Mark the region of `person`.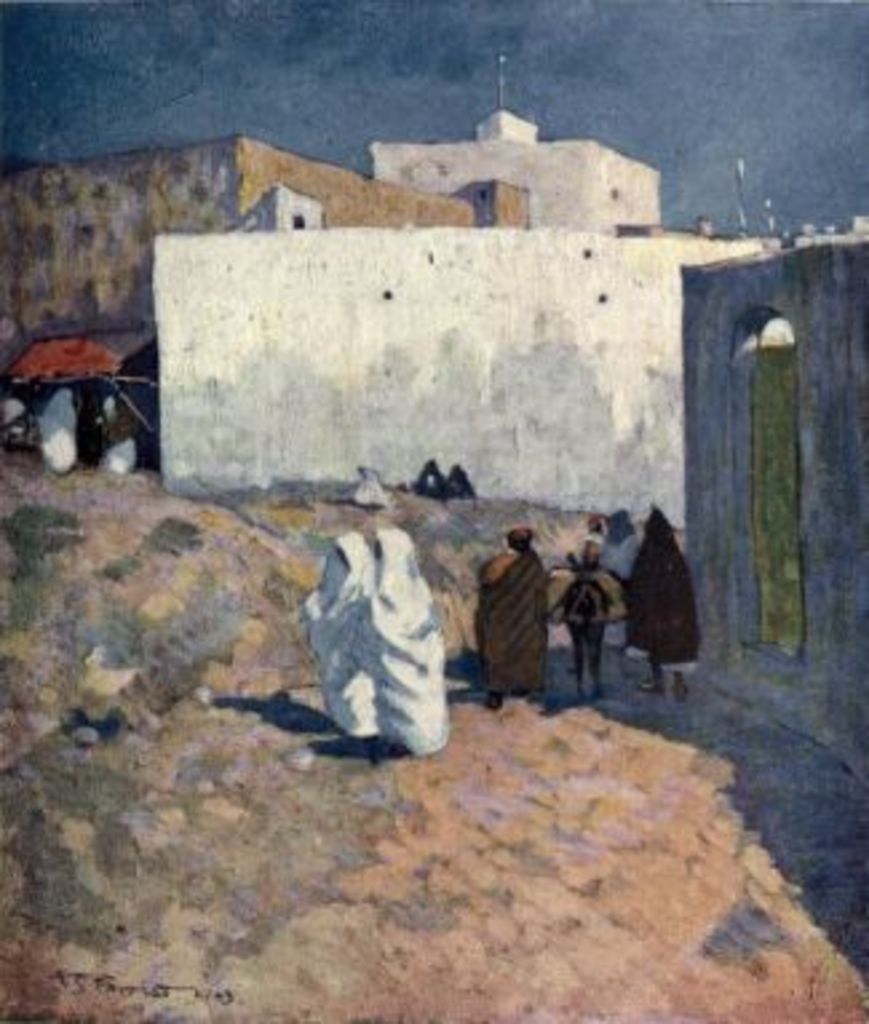
Region: rect(307, 532, 380, 722).
